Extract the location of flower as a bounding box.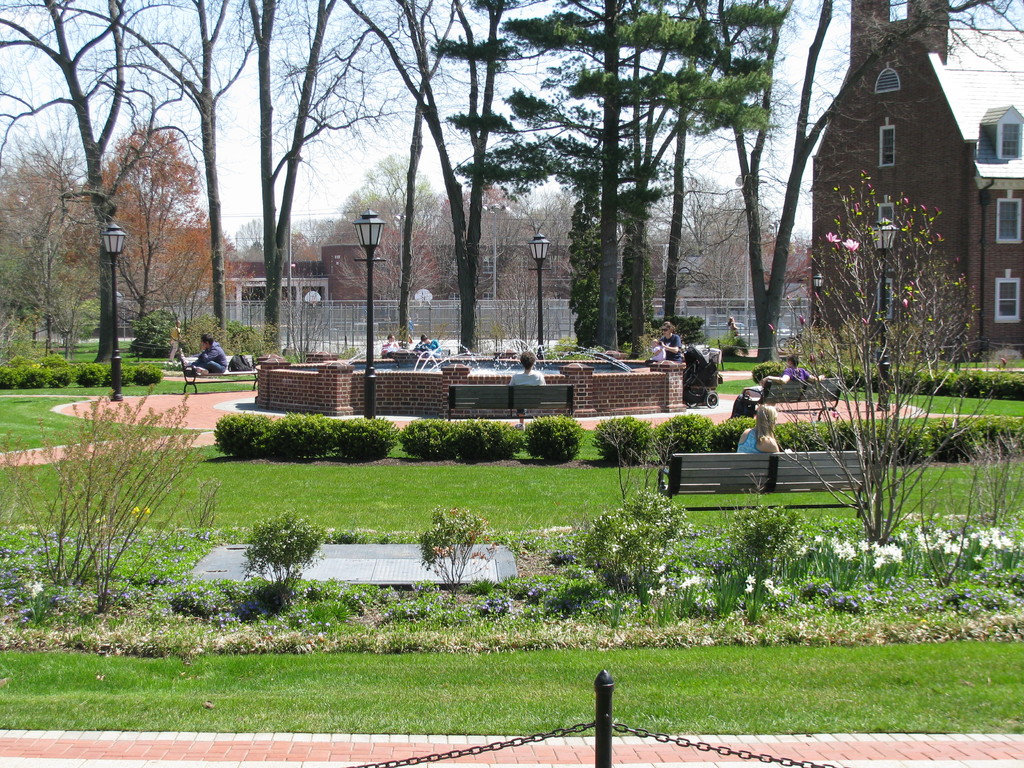
locate(860, 169, 868, 177).
